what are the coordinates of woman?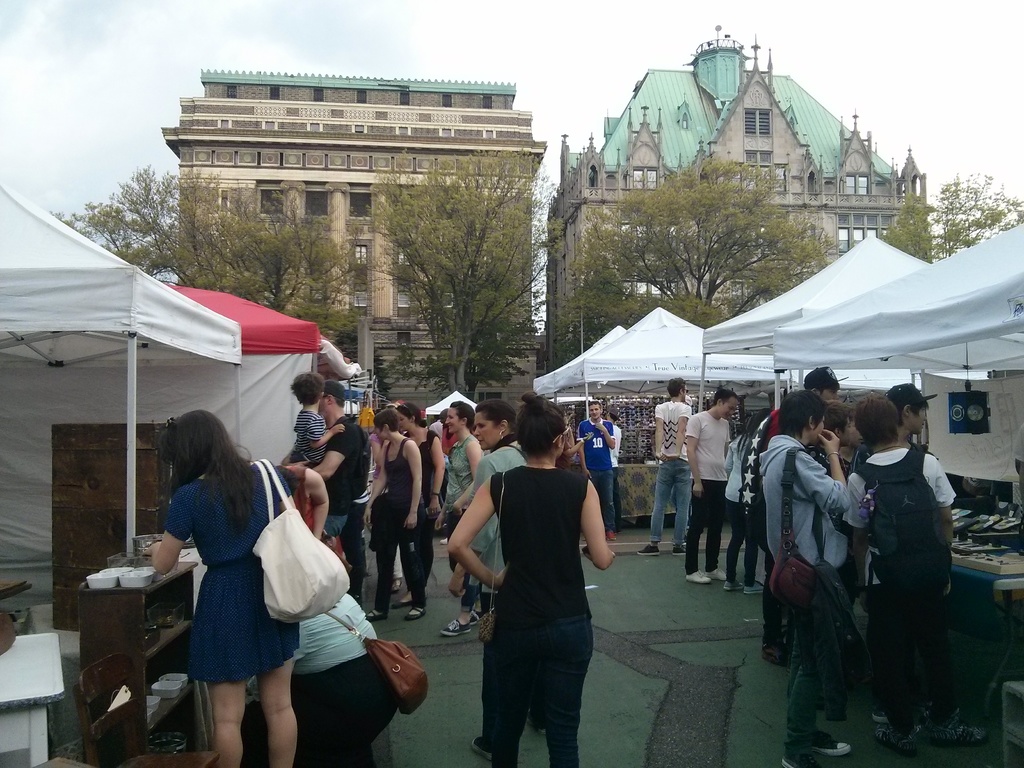
{"x1": 451, "y1": 397, "x2": 535, "y2": 623}.
